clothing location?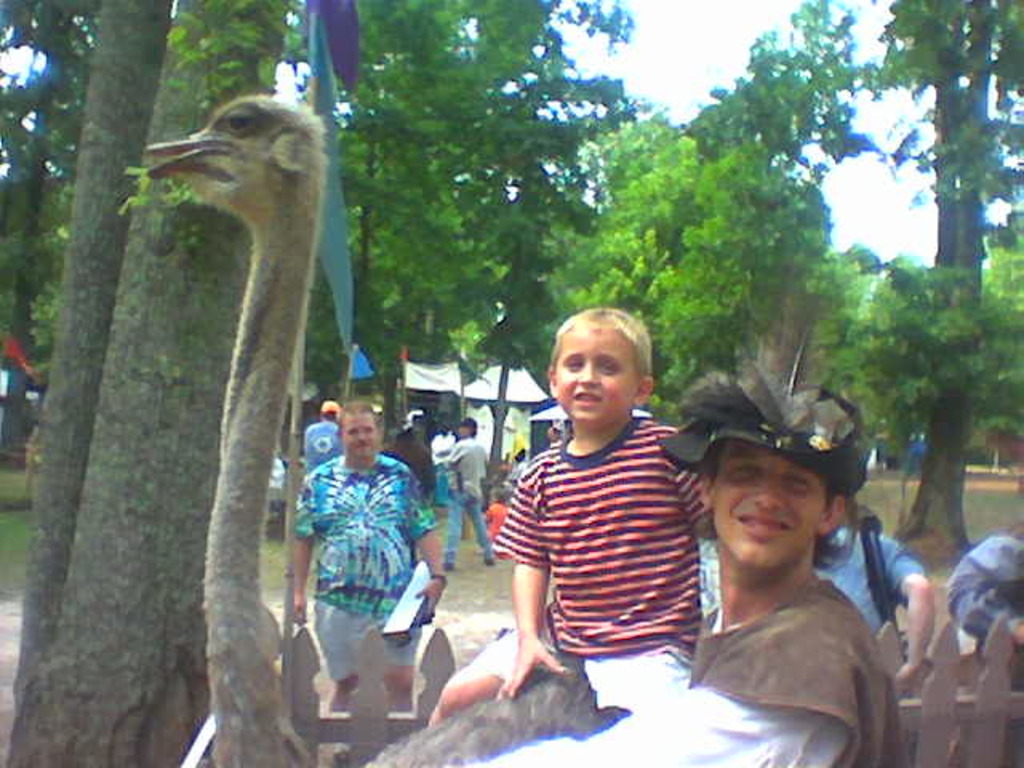
BBox(814, 515, 923, 635)
